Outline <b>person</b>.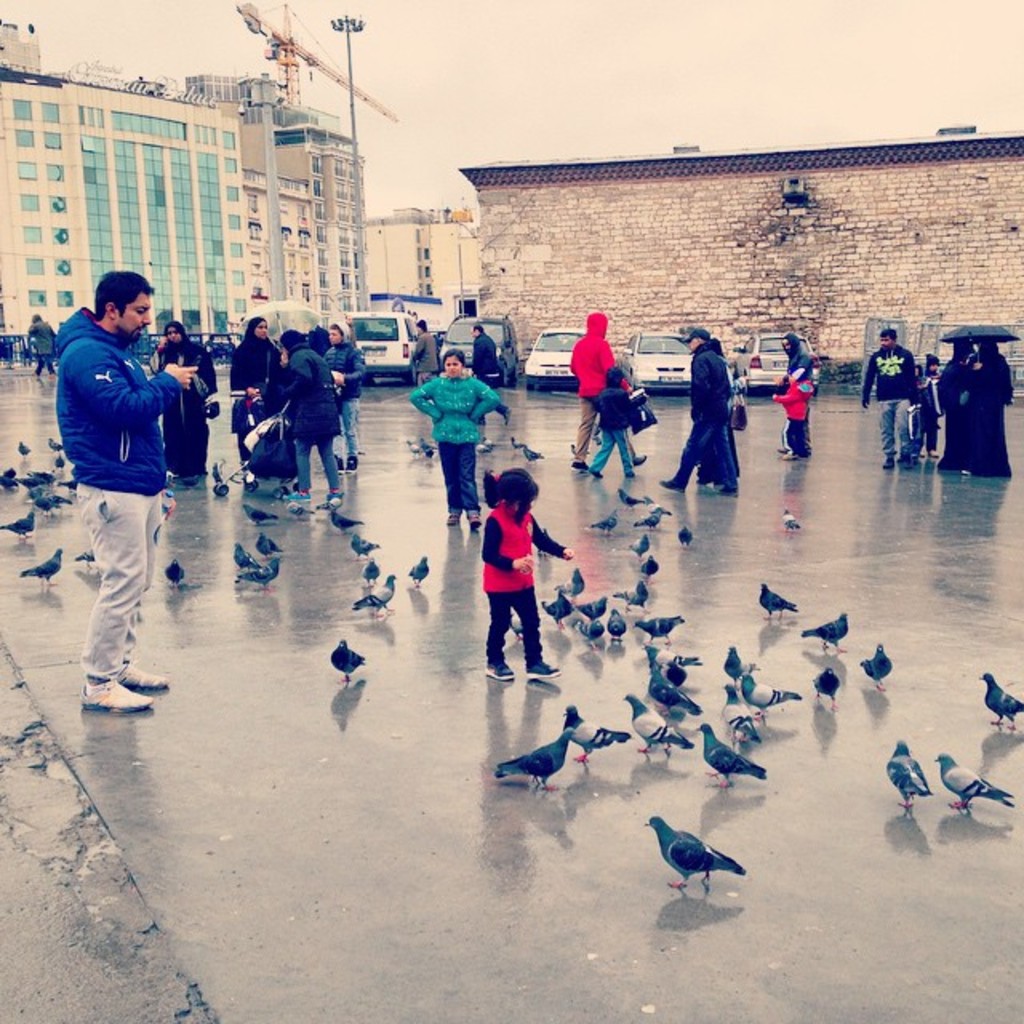
Outline: 693, 334, 752, 490.
